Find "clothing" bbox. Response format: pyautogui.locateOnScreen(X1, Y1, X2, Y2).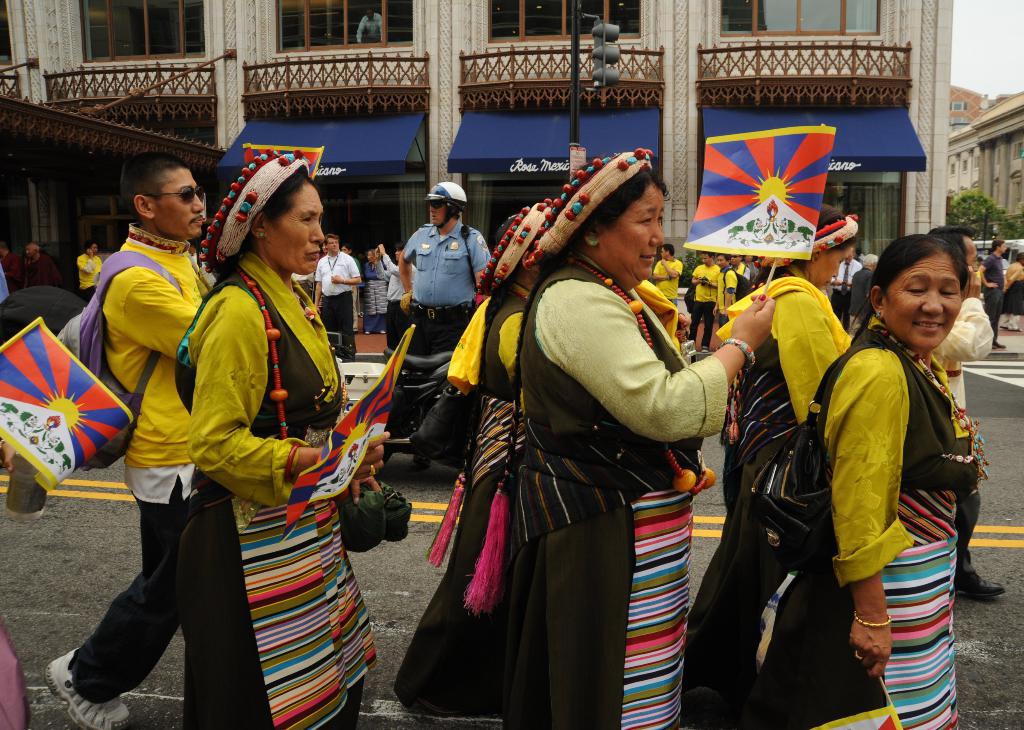
pyautogui.locateOnScreen(1007, 260, 1023, 285).
